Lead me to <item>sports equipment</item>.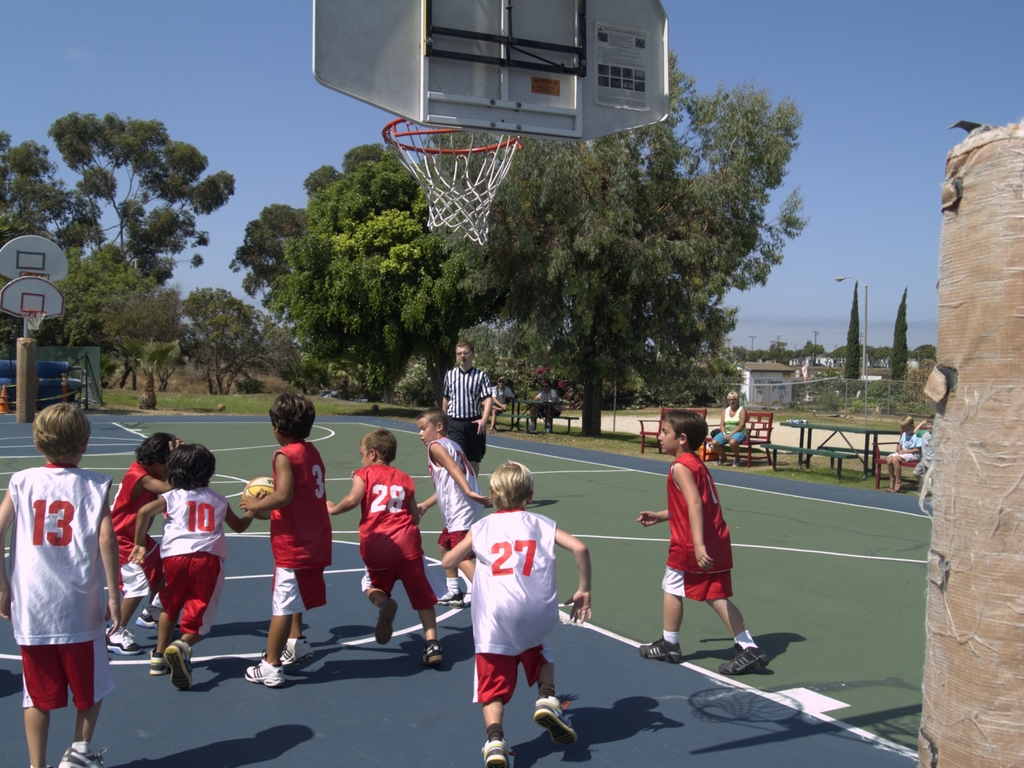
Lead to x1=436, y1=593, x2=463, y2=606.
